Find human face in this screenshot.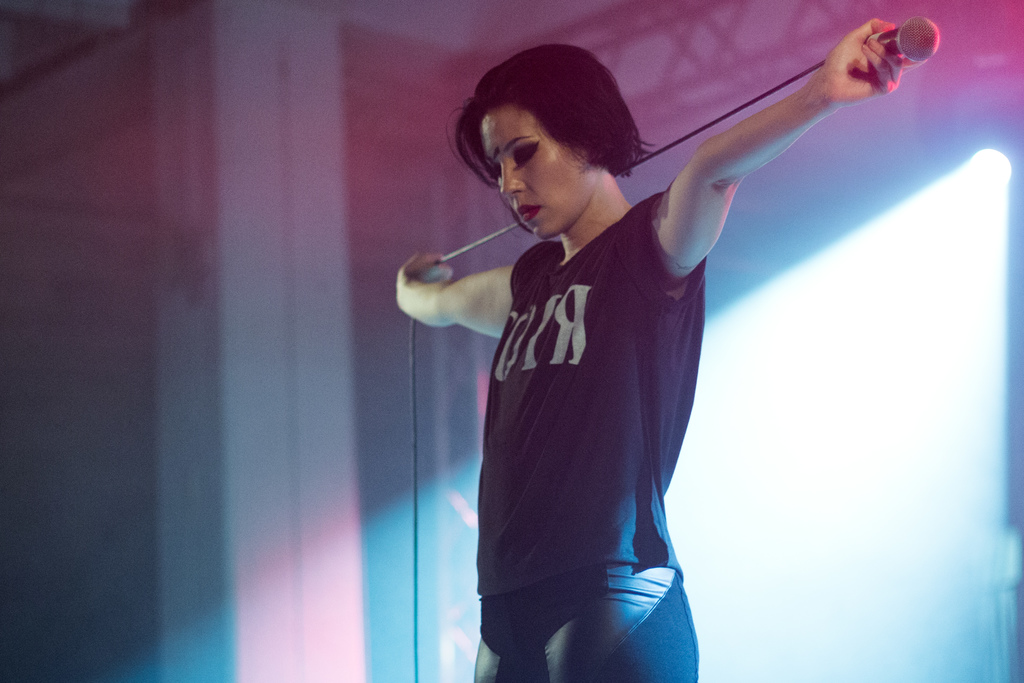
The bounding box for human face is {"left": 484, "top": 118, "right": 572, "bottom": 241}.
